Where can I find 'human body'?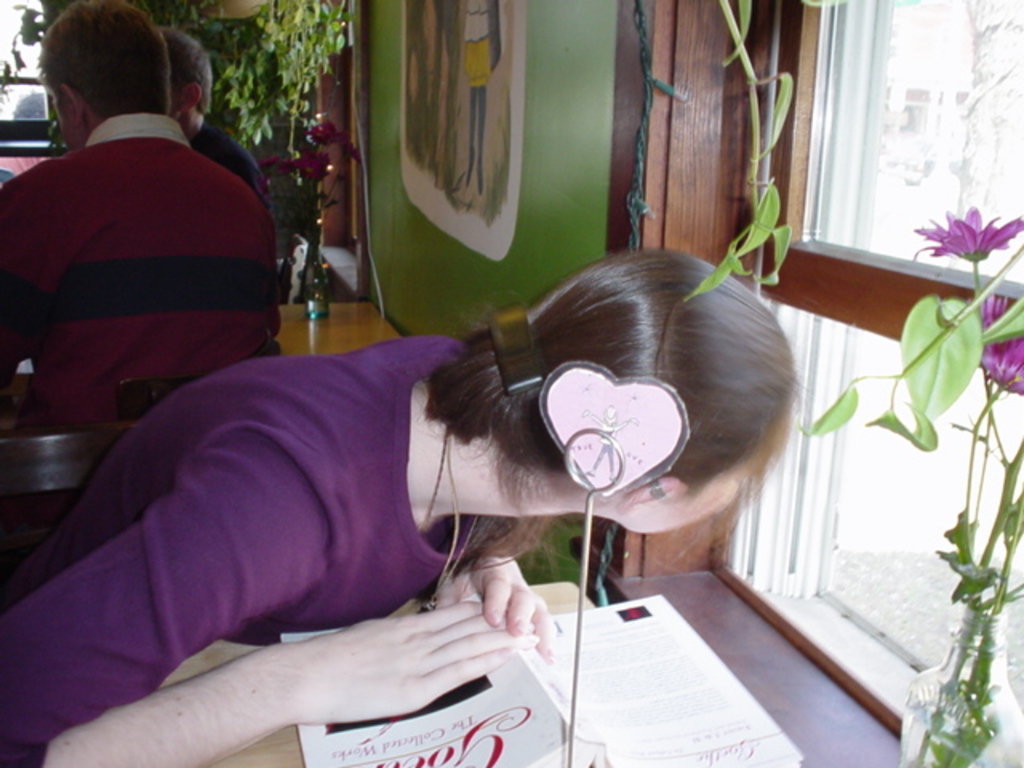
You can find it at <box>155,30,269,214</box>.
